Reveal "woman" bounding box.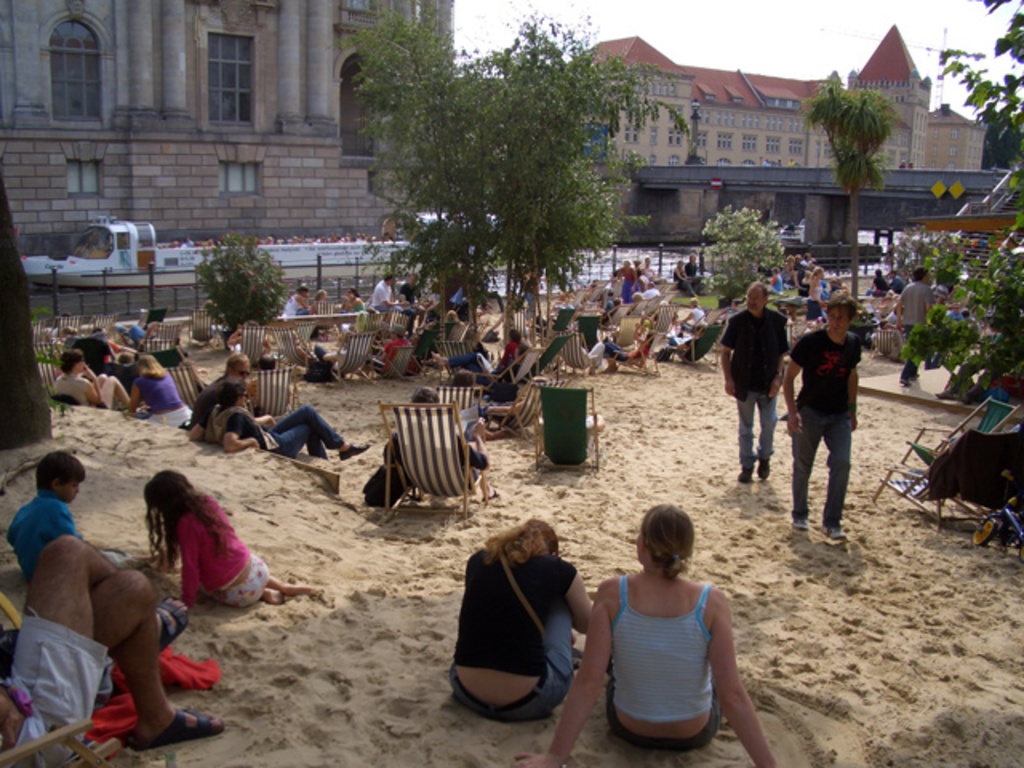
Revealed: 442, 512, 595, 720.
